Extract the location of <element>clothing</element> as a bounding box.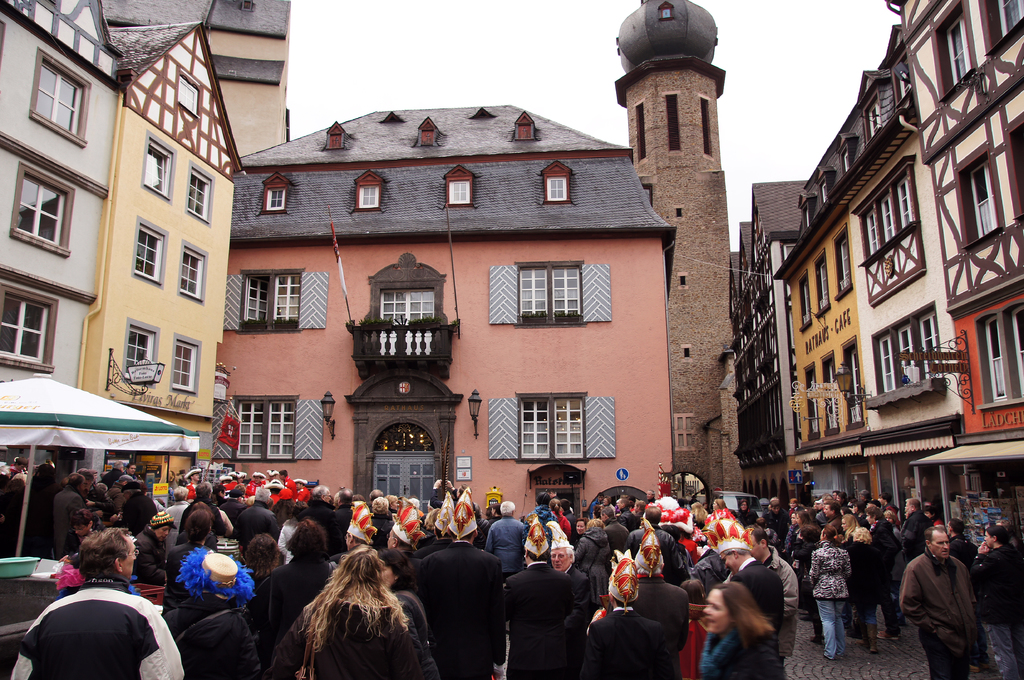
377, 518, 392, 553.
